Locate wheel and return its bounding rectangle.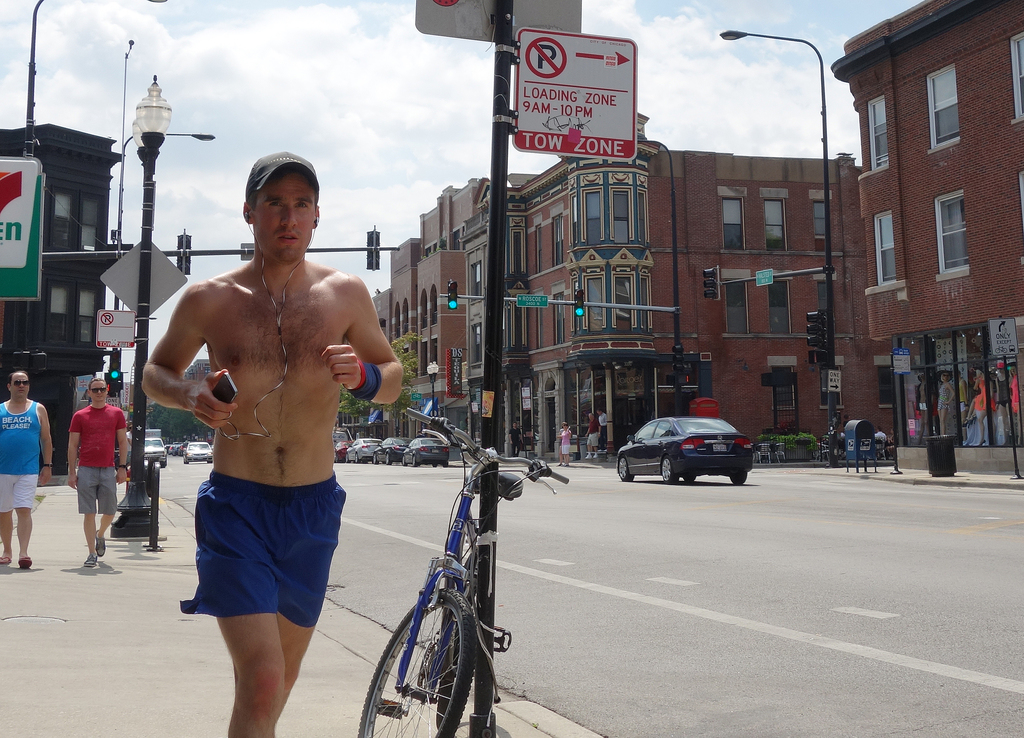
left=436, top=584, right=490, bottom=729.
